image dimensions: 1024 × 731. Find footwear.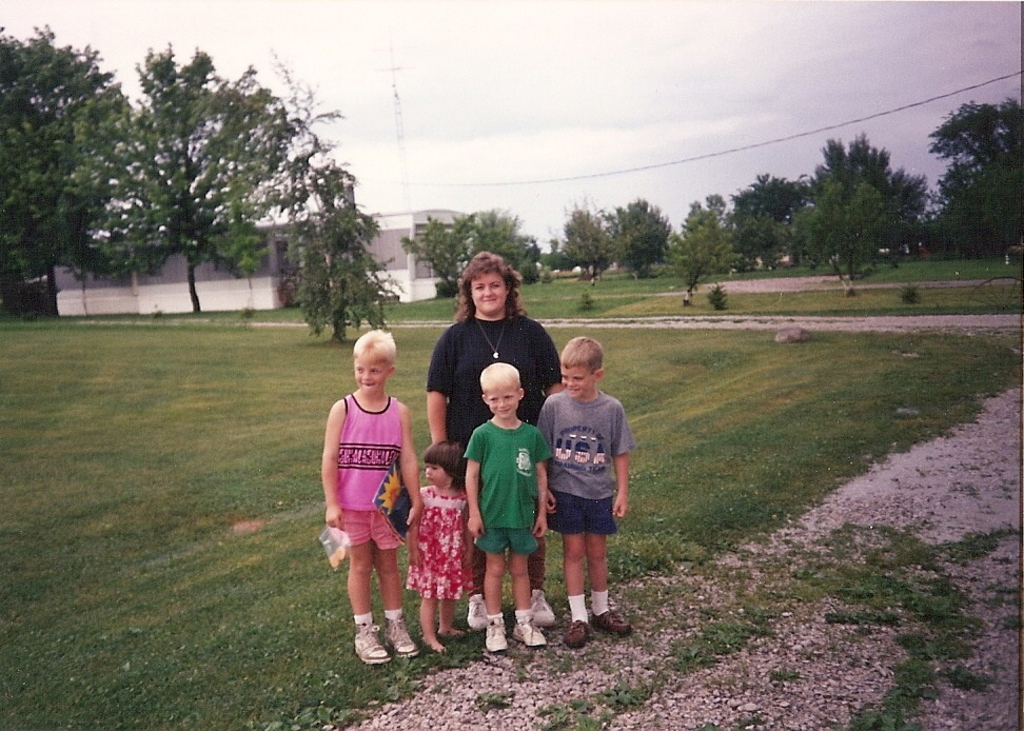
pyautogui.locateOnScreen(468, 593, 487, 629).
